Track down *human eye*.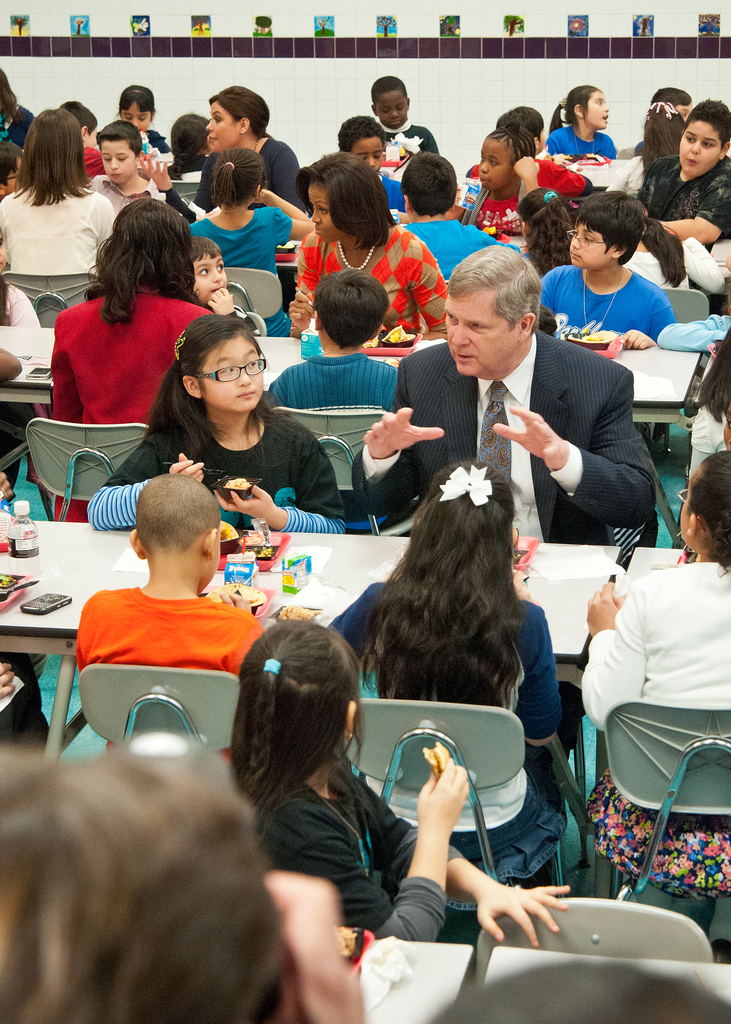
Tracked to bbox=(596, 100, 603, 108).
